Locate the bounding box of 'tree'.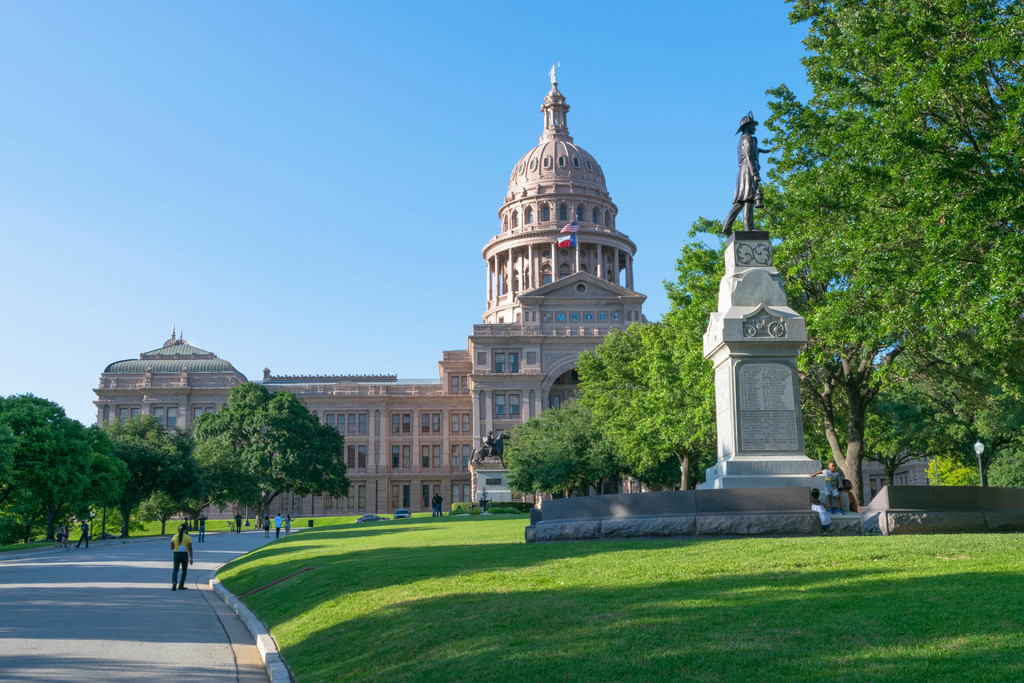
Bounding box: (772, 37, 1004, 518).
